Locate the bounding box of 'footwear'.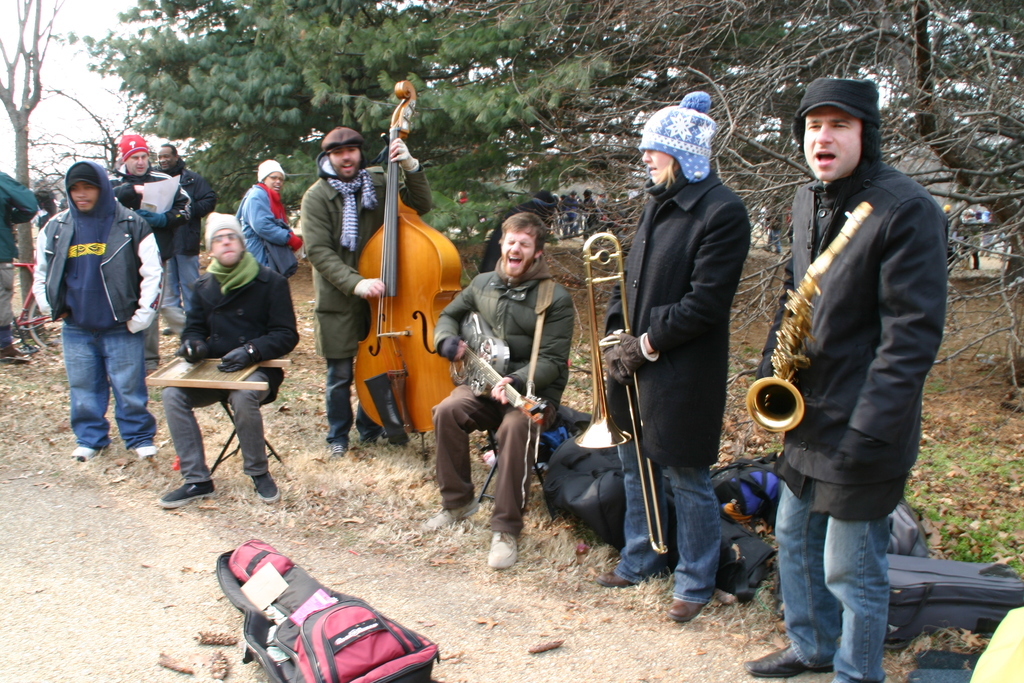
Bounding box: (x1=159, y1=482, x2=212, y2=508).
